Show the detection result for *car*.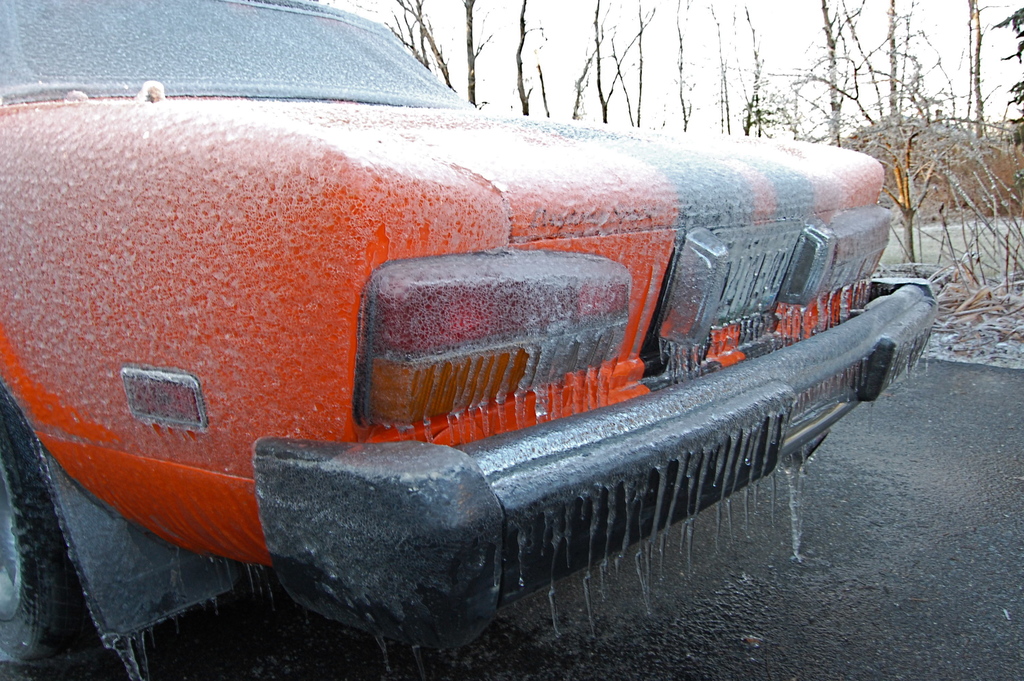
<region>0, 0, 943, 680</region>.
